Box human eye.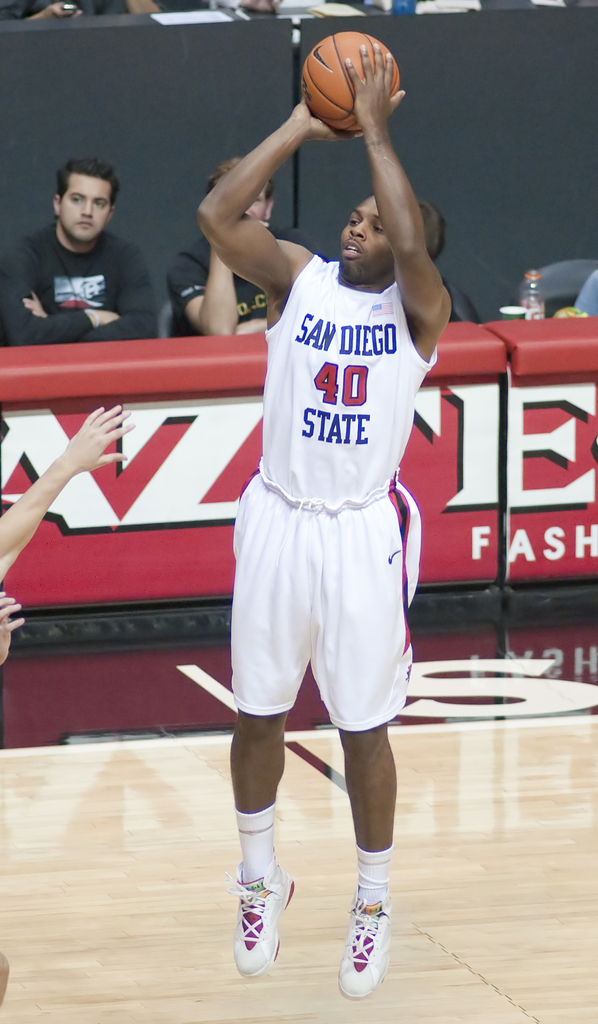
[63,196,84,201].
